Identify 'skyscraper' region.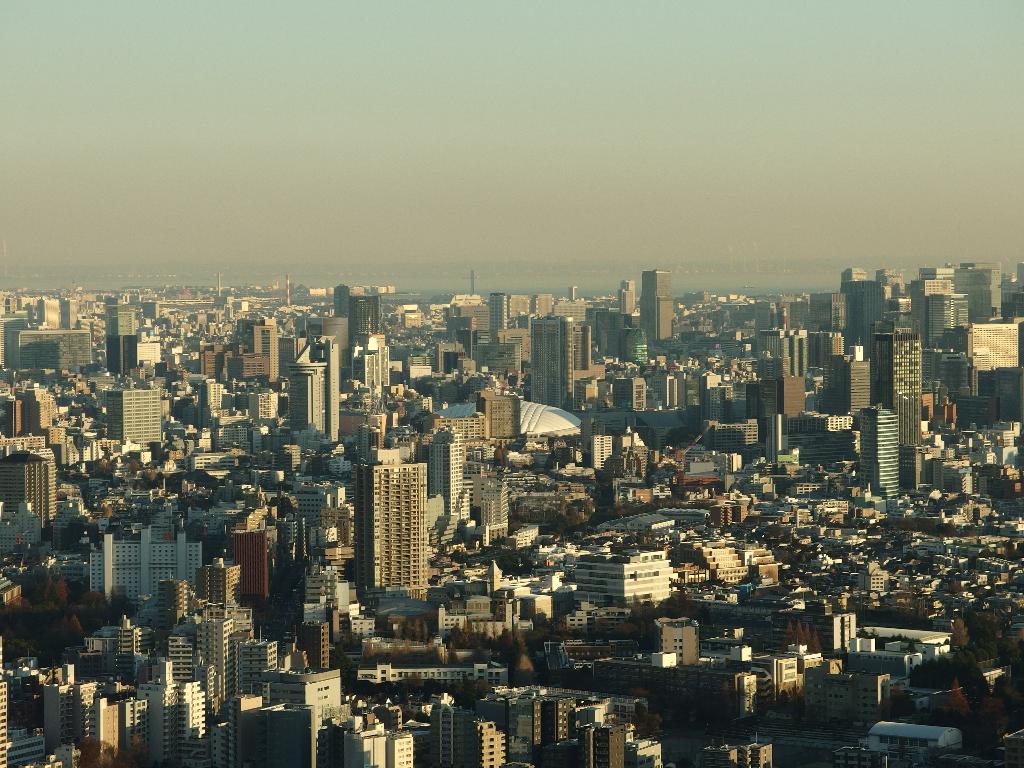
Region: bbox=(108, 296, 131, 373).
